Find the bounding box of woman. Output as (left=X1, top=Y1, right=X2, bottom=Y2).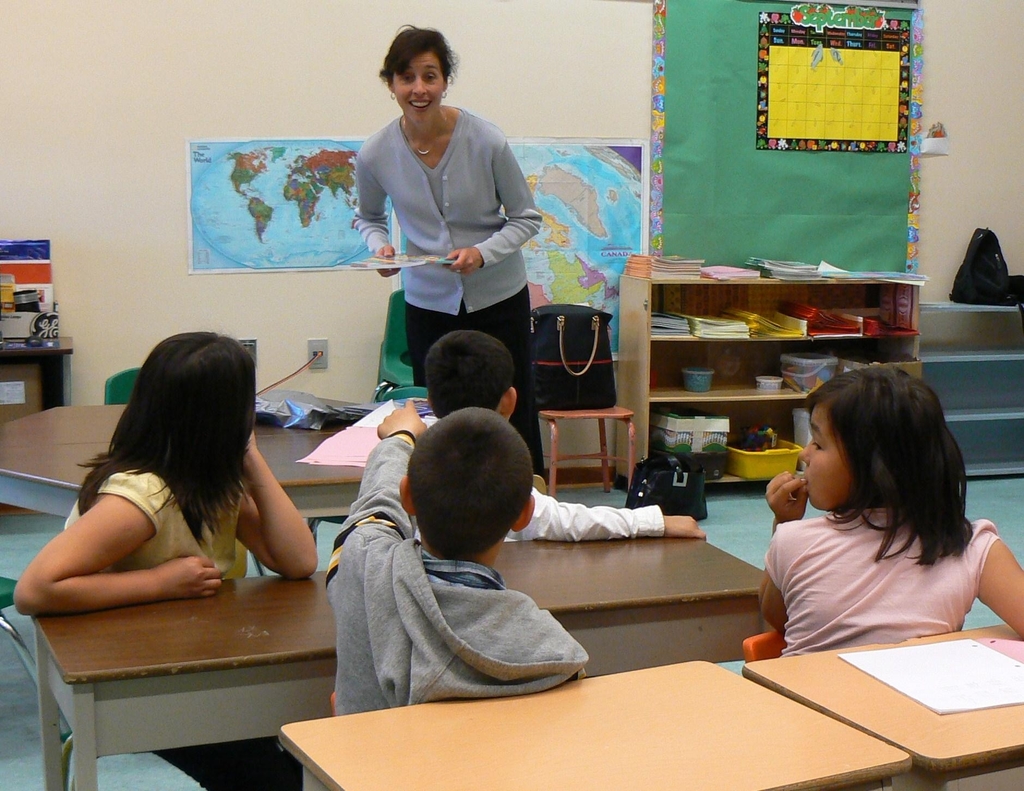
(left=346, top=45, right=550, bottom=432).
